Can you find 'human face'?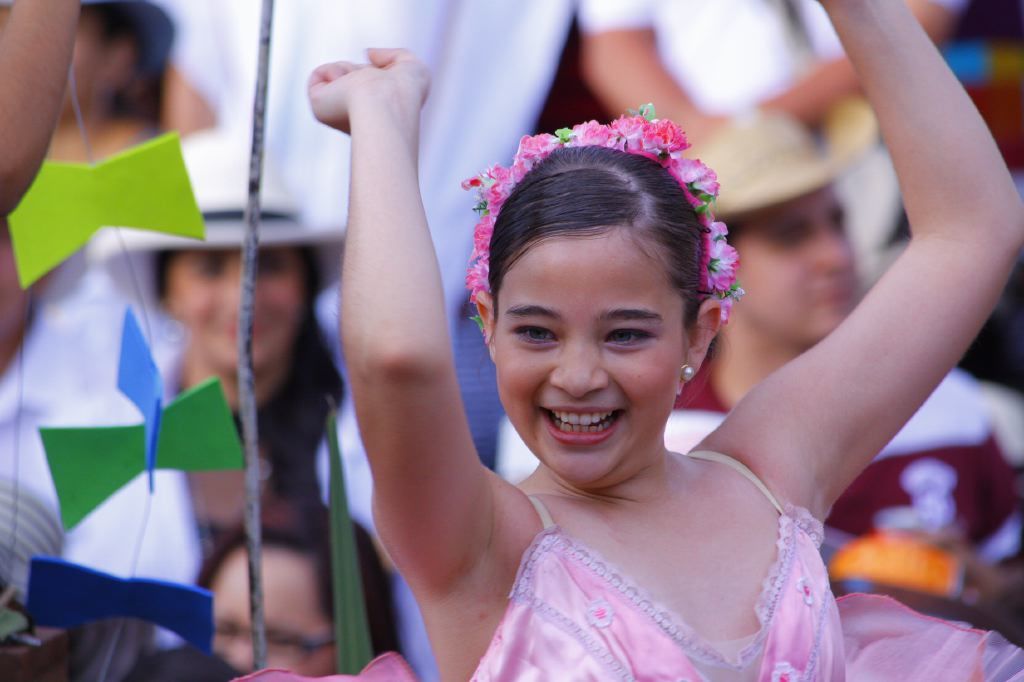
Yes, bounding box: 491 228 684 485.
